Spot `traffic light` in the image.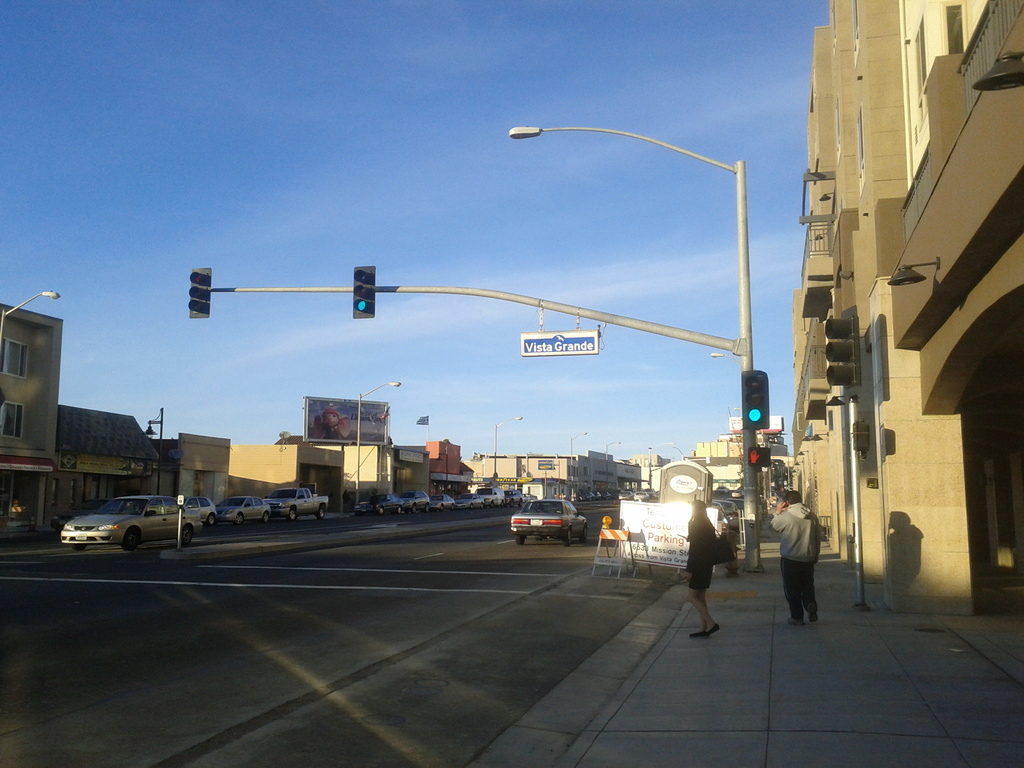
`traffic light` found at [left=824, top=305, right=861, bottom=387].
